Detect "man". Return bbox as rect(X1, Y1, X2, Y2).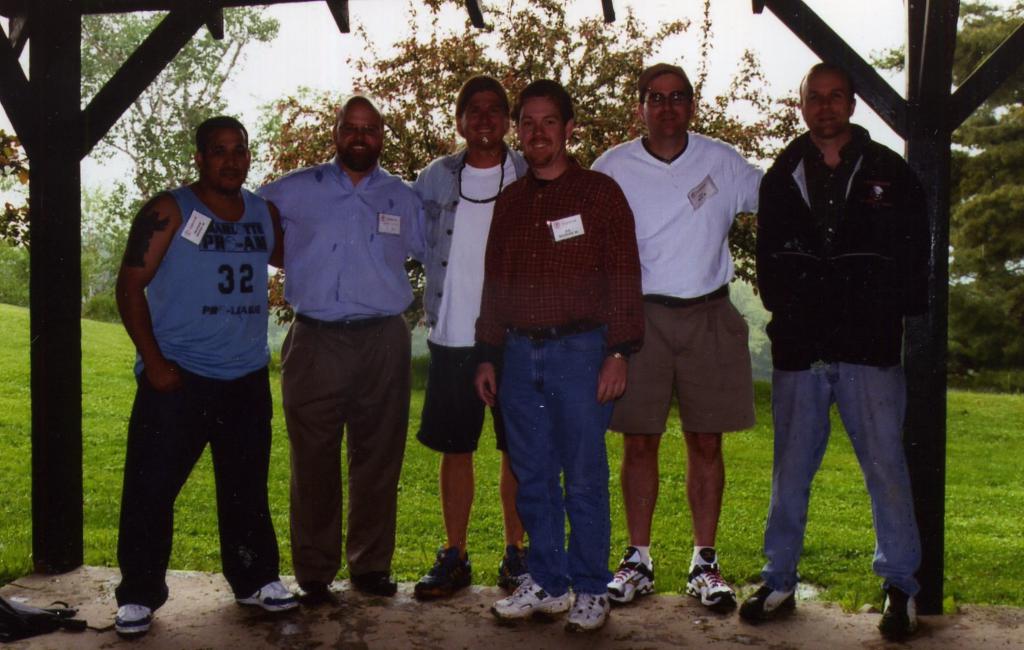
rect(736, 58, 929, 640).
